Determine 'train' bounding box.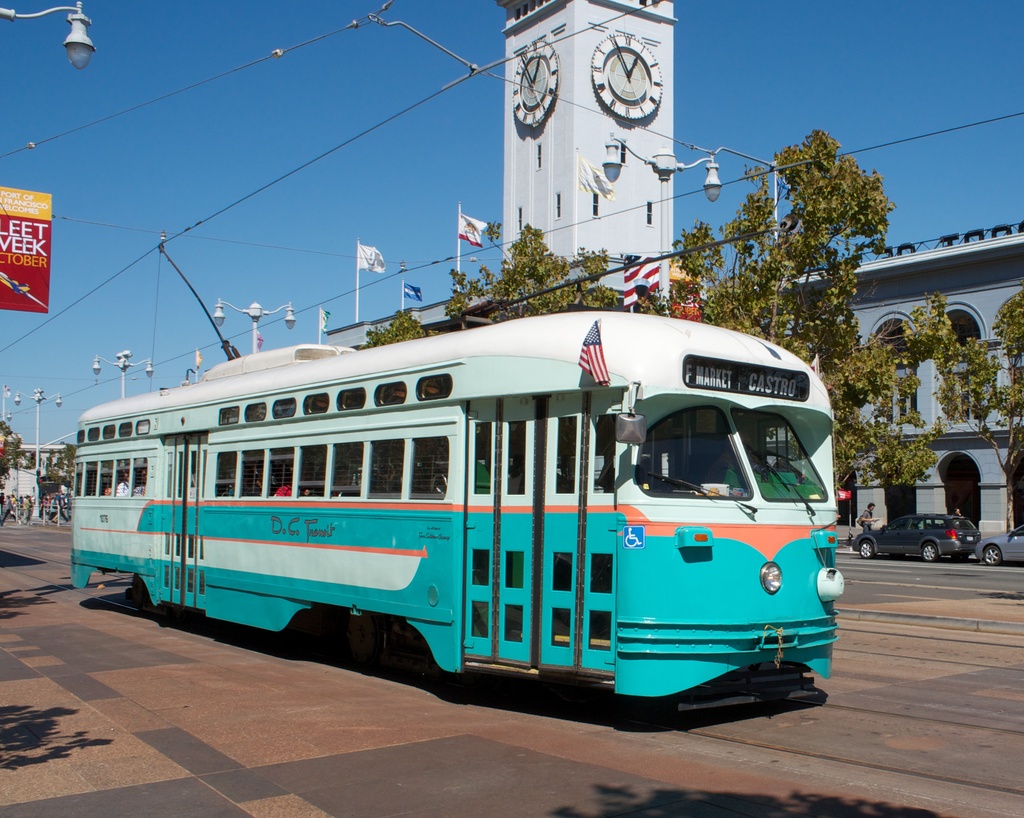
Determined: 67:245:849:718.
